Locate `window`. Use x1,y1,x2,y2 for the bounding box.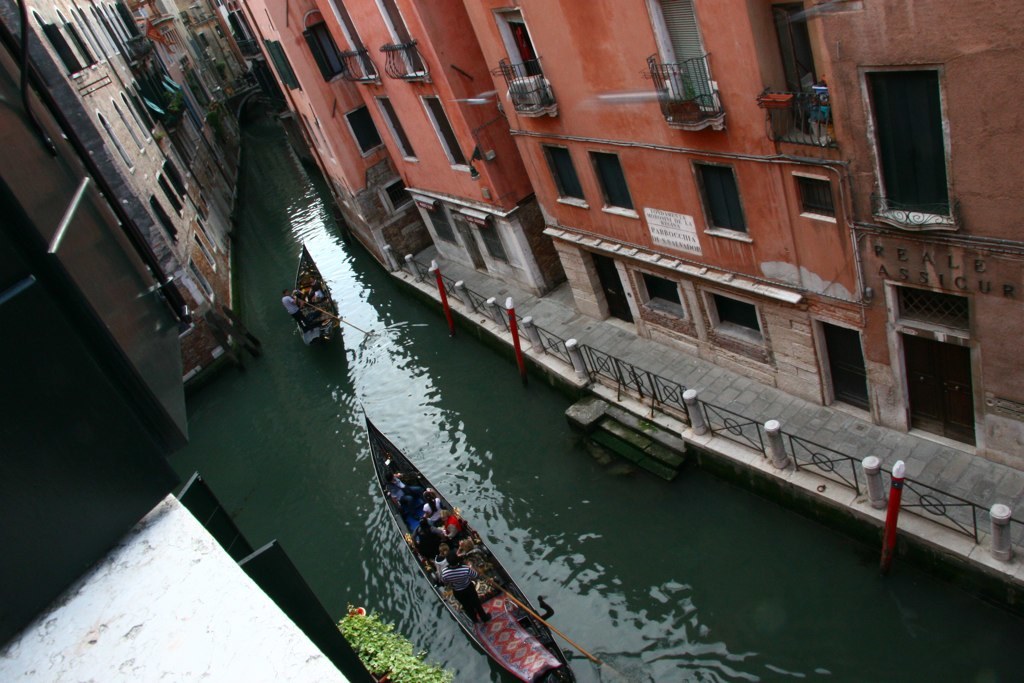
43,24,83,75.
